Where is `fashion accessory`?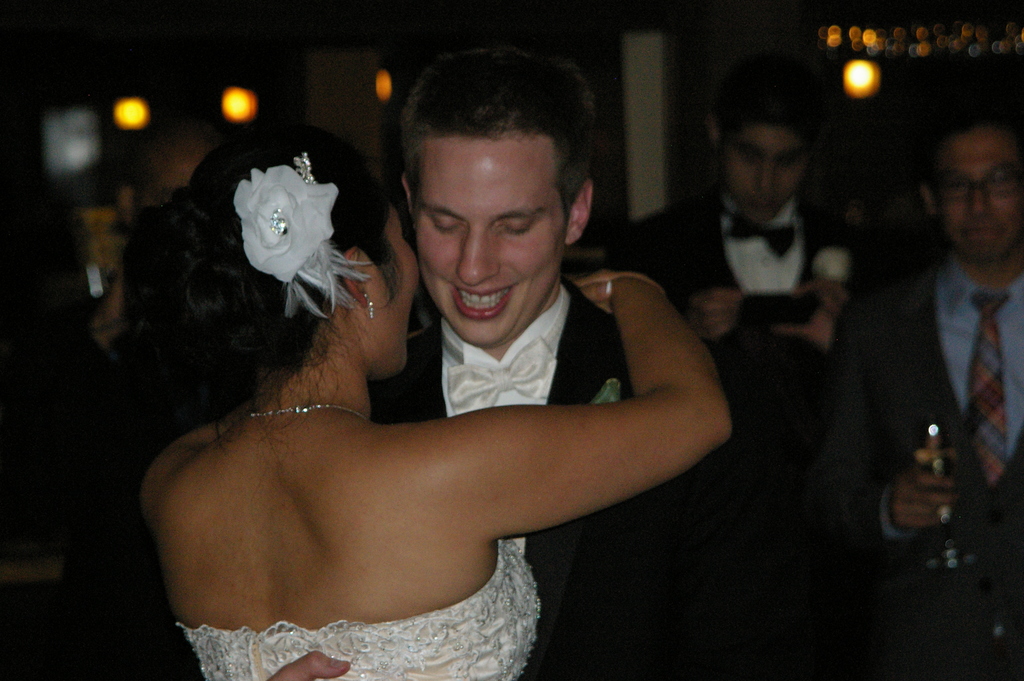
442:334:557:415.
